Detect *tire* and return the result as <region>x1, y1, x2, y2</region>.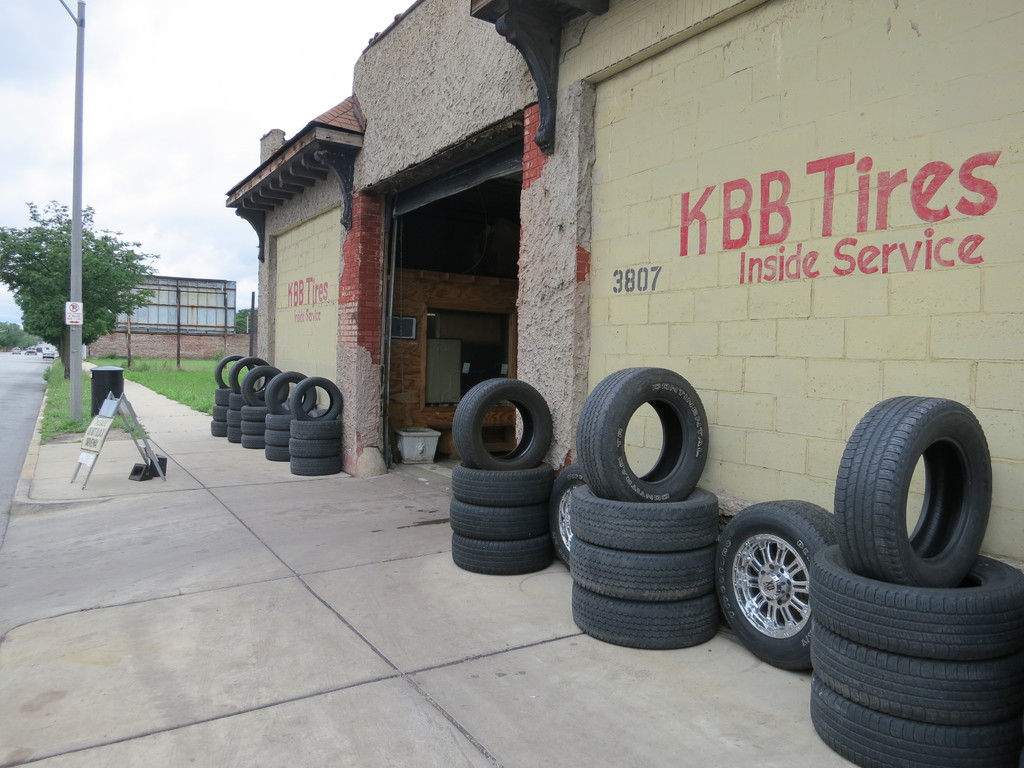
<region>449, 377, 552, 466</region>.
